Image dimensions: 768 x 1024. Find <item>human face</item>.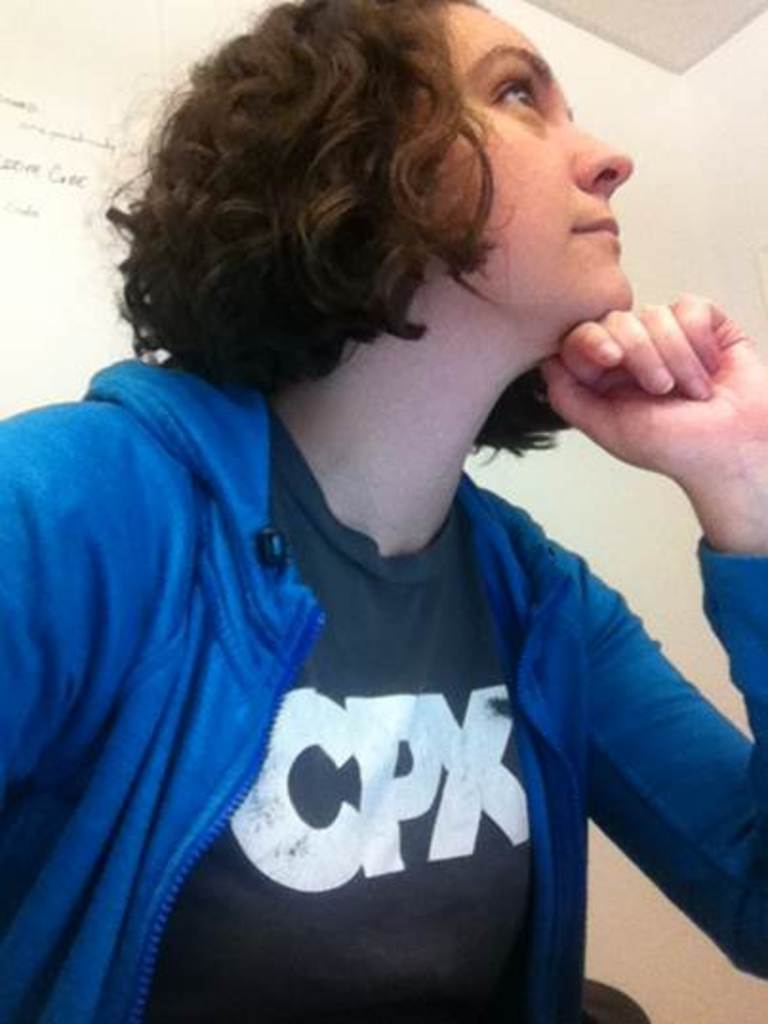
bbox=[414, 0, 633, 313].
